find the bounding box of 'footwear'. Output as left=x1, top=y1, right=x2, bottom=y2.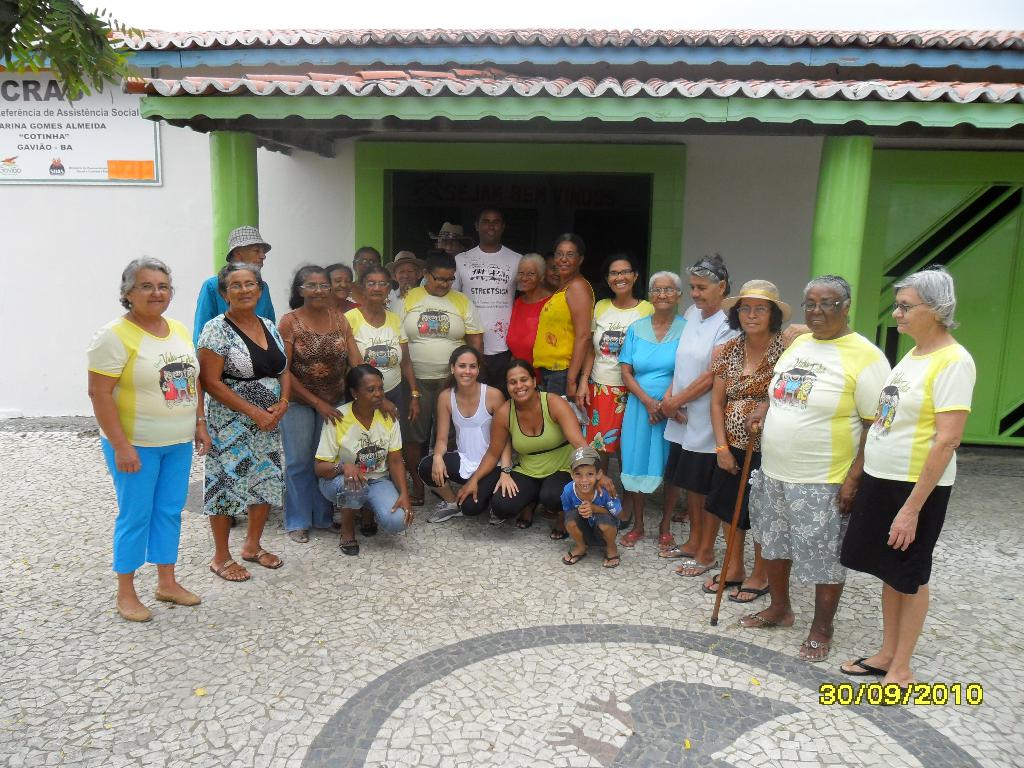
left=517, top=499, right=538, bottom=535.
